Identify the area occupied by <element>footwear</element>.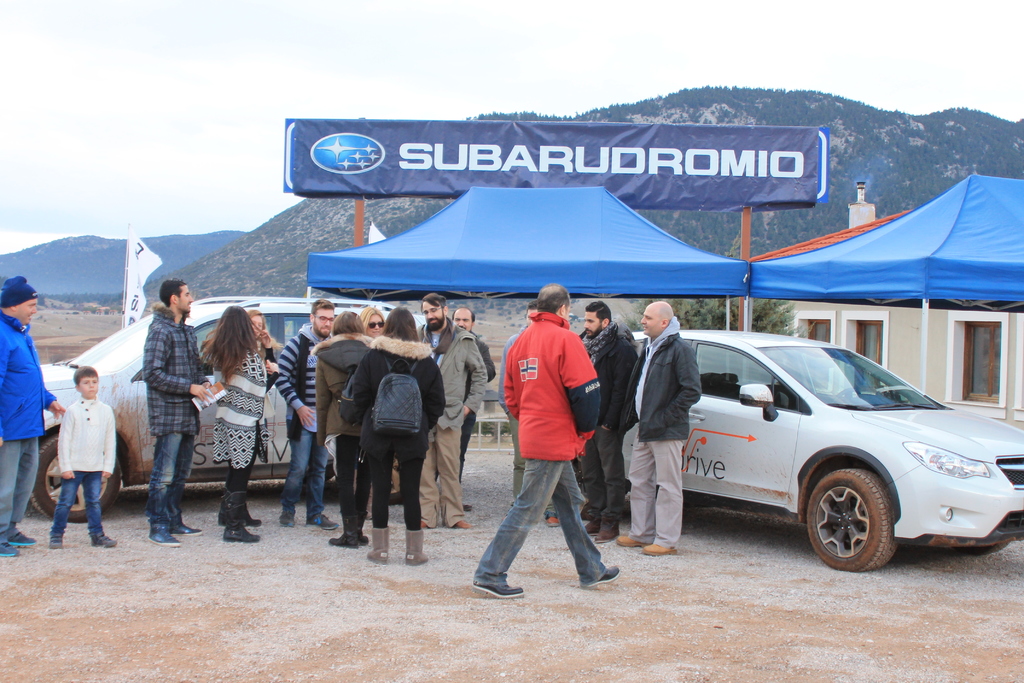
Area: detection(645, 539, 684, 554).
